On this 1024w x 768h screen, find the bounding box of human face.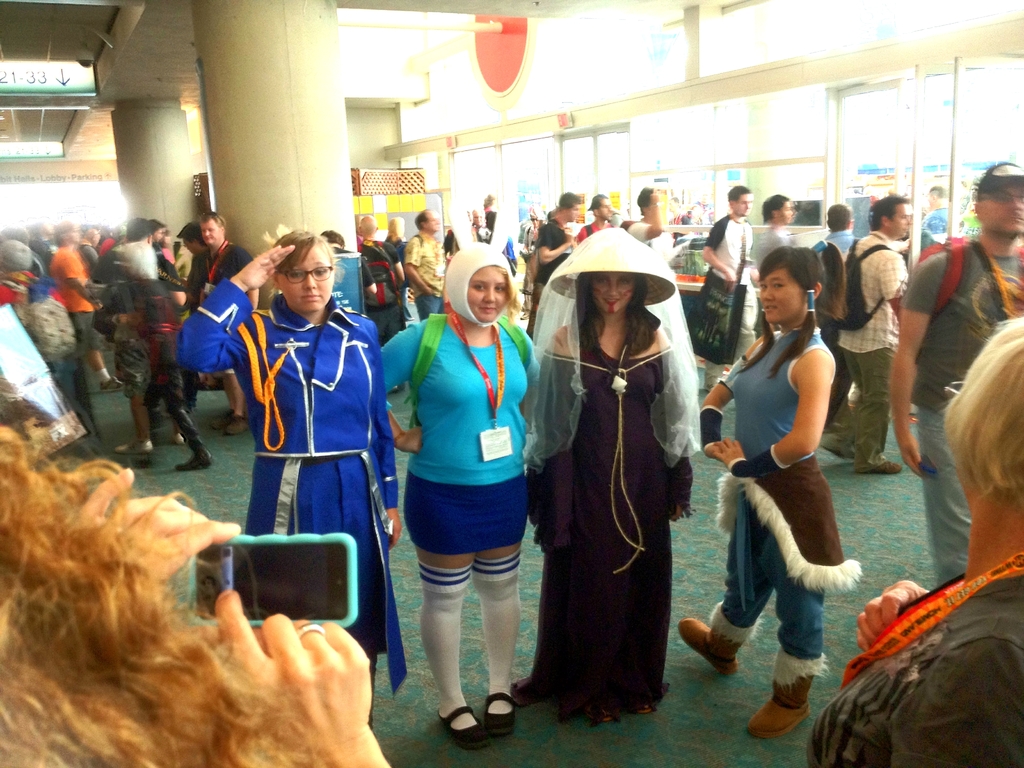
Bounding box: [x1=753, y1=264, x2=806, y2=324].
